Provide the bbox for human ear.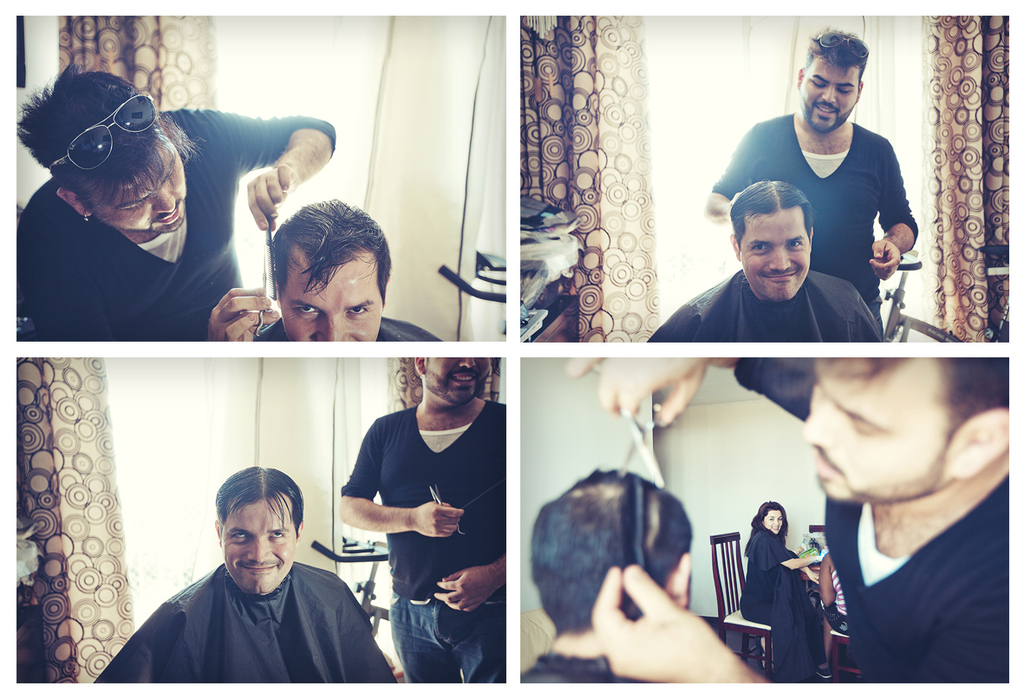
box=[669, 552, 697, 606].
